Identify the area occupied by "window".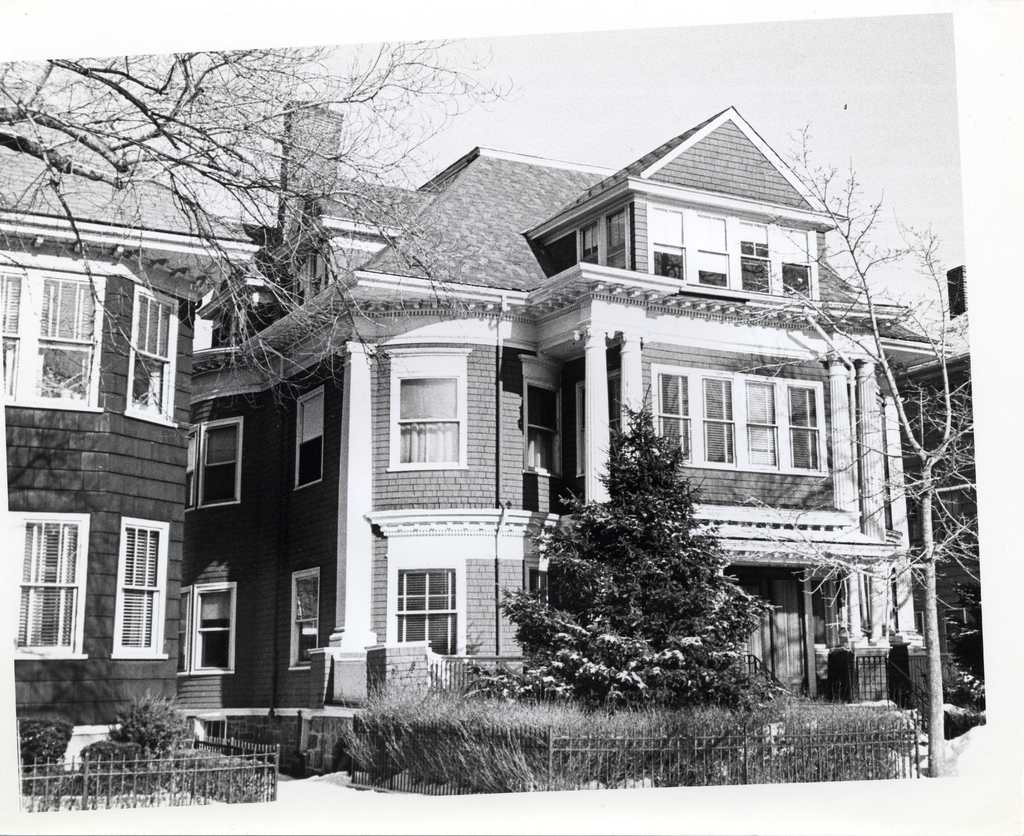
Area: [x1=383, y1=347, x2=473, y2=470].
